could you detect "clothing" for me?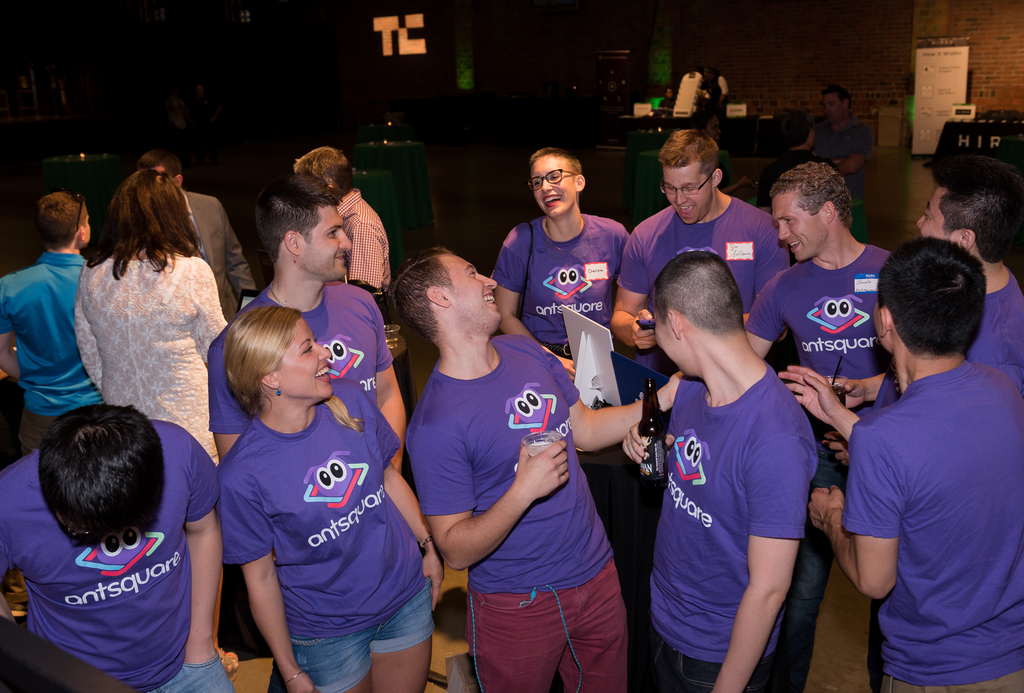
Detection result: 484/215/639/553.
